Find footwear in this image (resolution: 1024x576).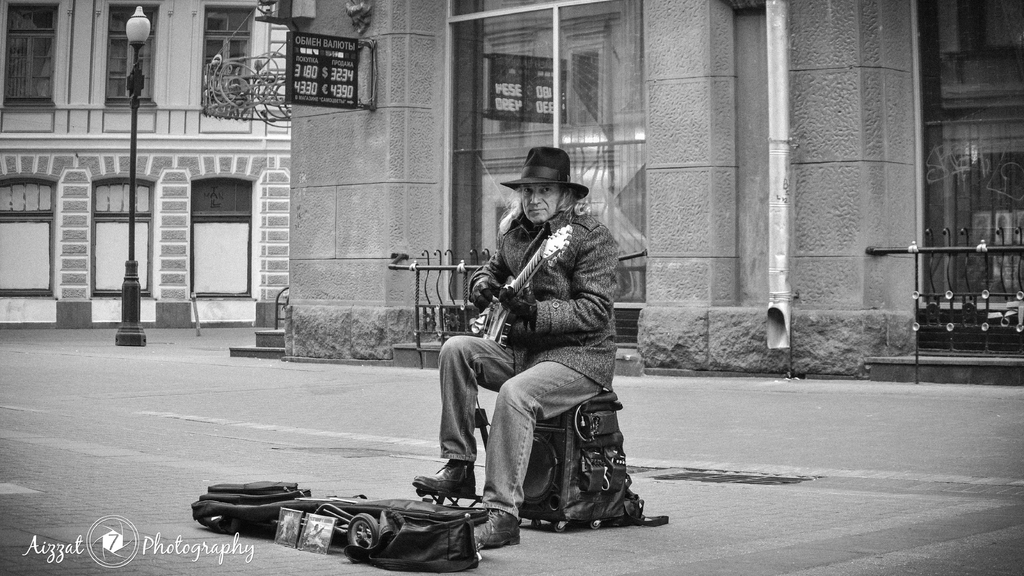
x1=471, y1=504, x2=520, y2=549.
